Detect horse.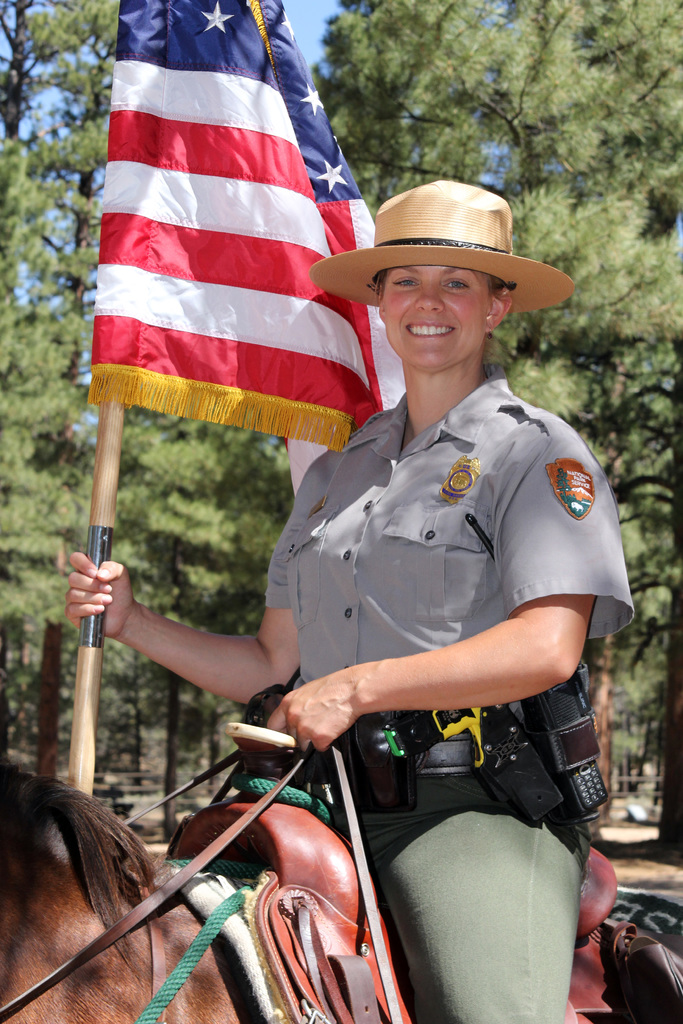
Detected at select_region(0, 757, 682, 1023).
